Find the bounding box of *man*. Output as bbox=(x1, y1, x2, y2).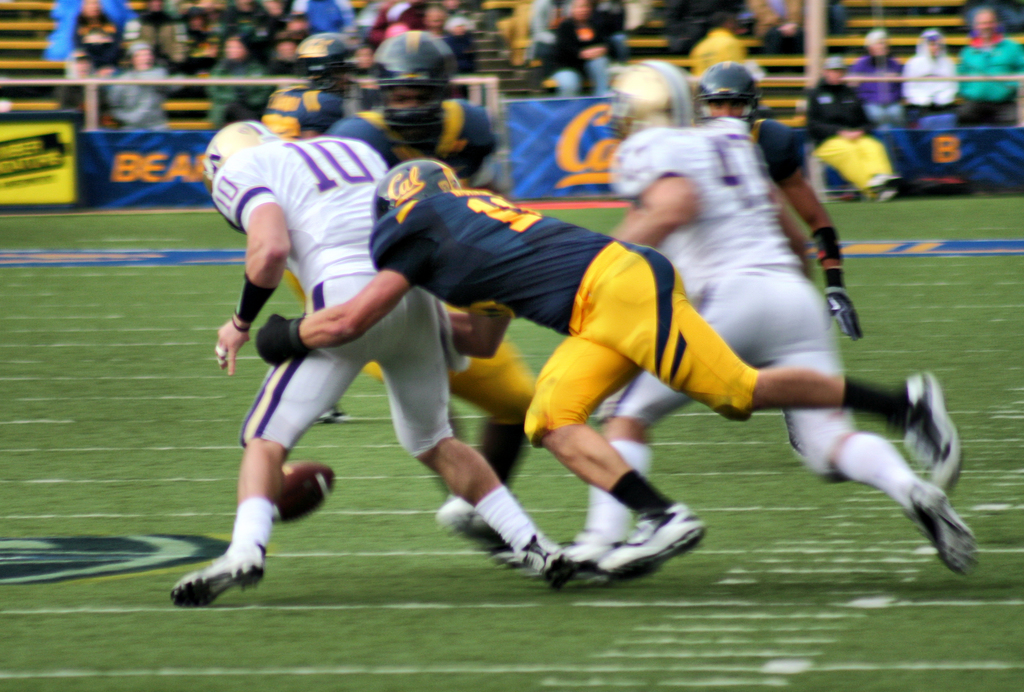
bbox=(545, 63, 980, 589).
